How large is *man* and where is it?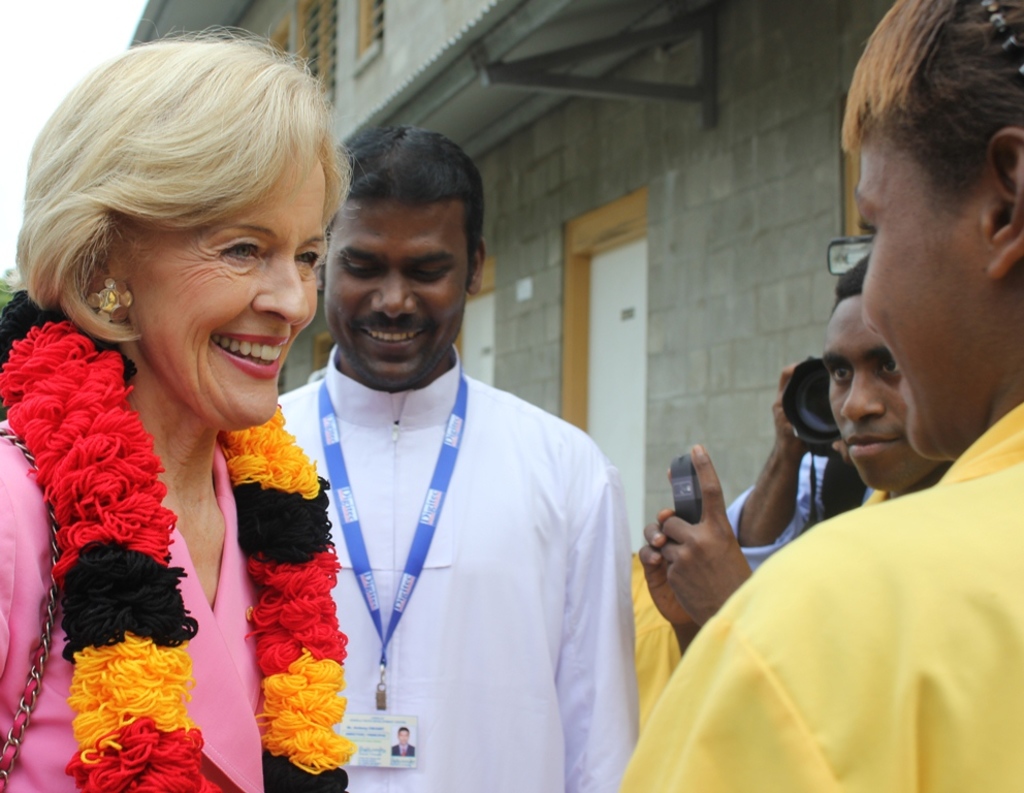
Bounding box: bbox(275, 109, 627, 792).
